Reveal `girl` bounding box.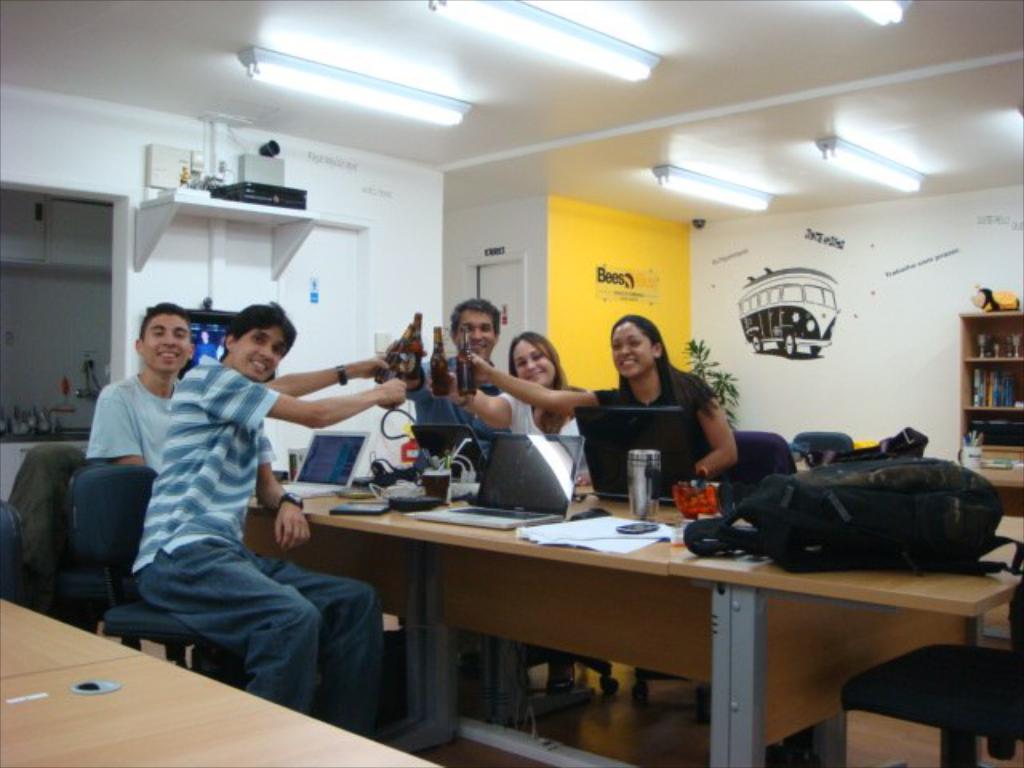
Revealed: <region>434, 328, 590, 485</region>.
